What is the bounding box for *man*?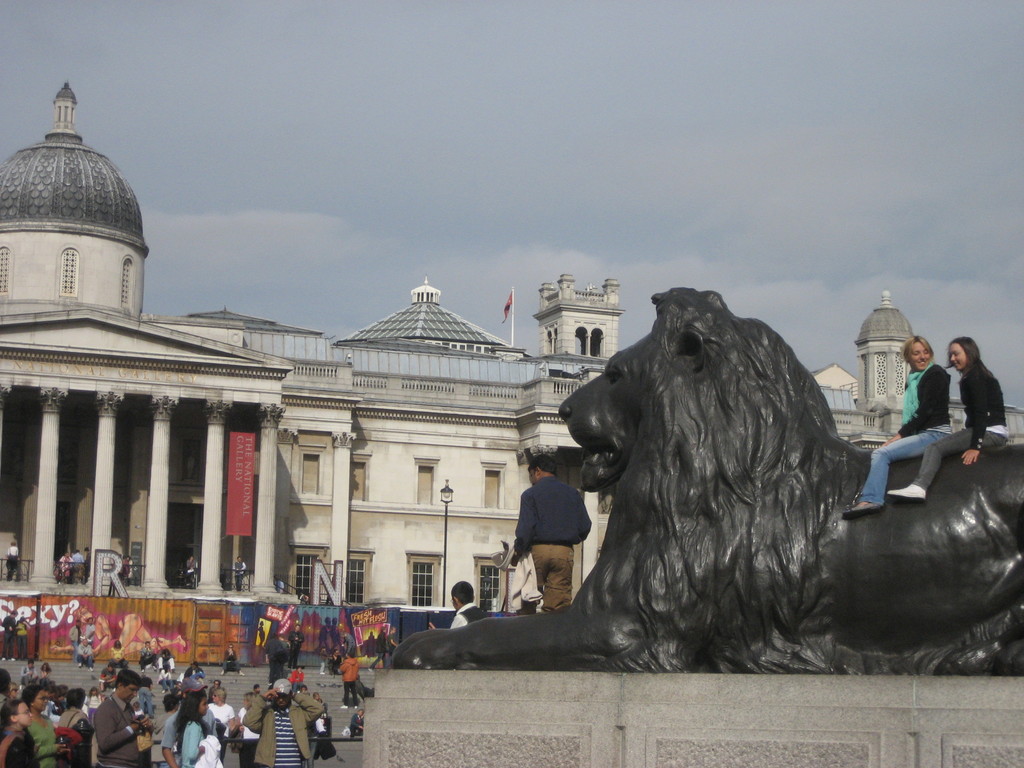
x1=185 y1=659 x2=206 y2=679.
